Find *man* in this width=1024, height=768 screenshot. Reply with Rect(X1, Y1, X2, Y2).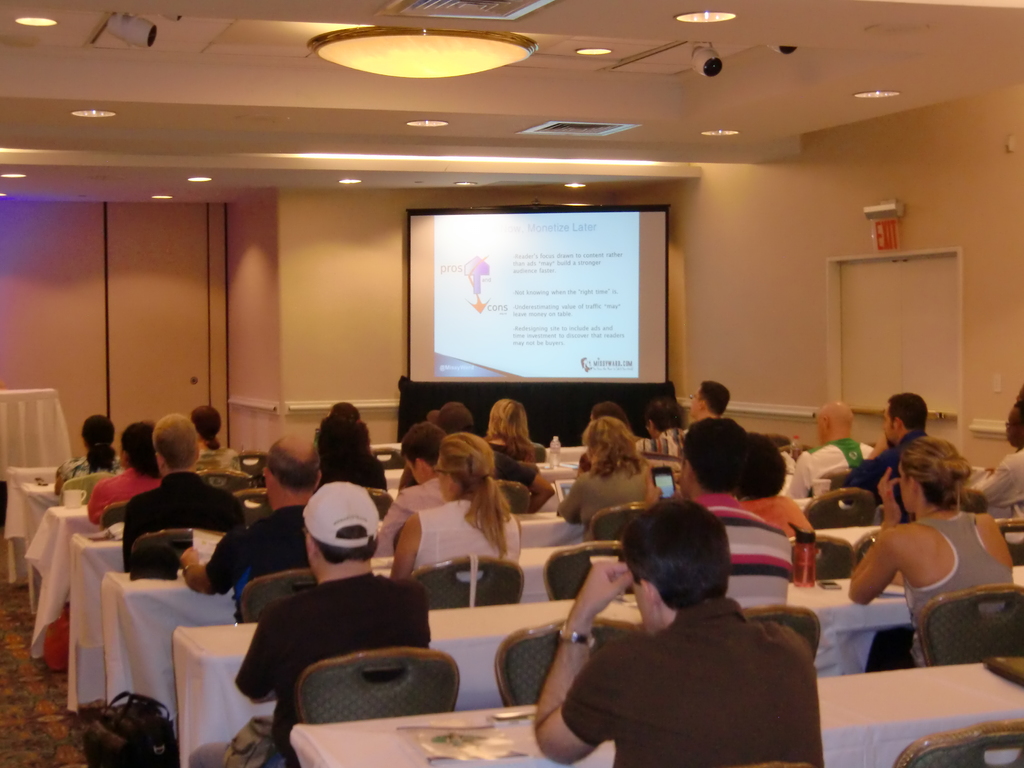
Rect(230, 479, 433, 767).
